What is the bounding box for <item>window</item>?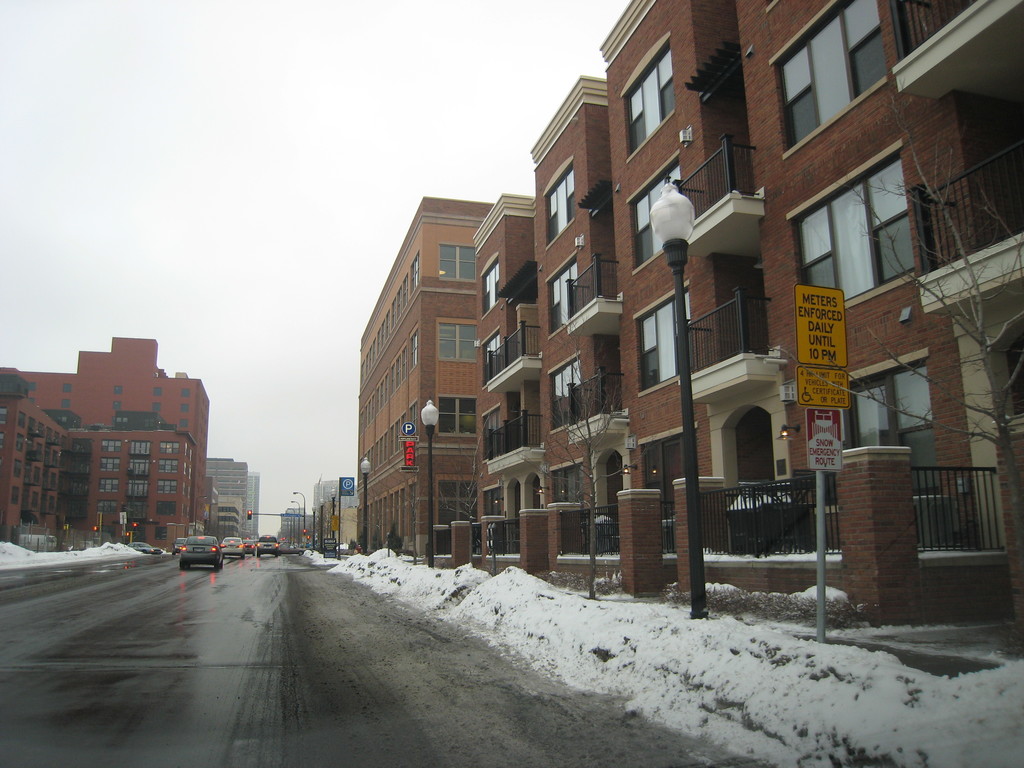
{"x1": 95, "y1": 477, "x2": 117, "y2": 492}.
